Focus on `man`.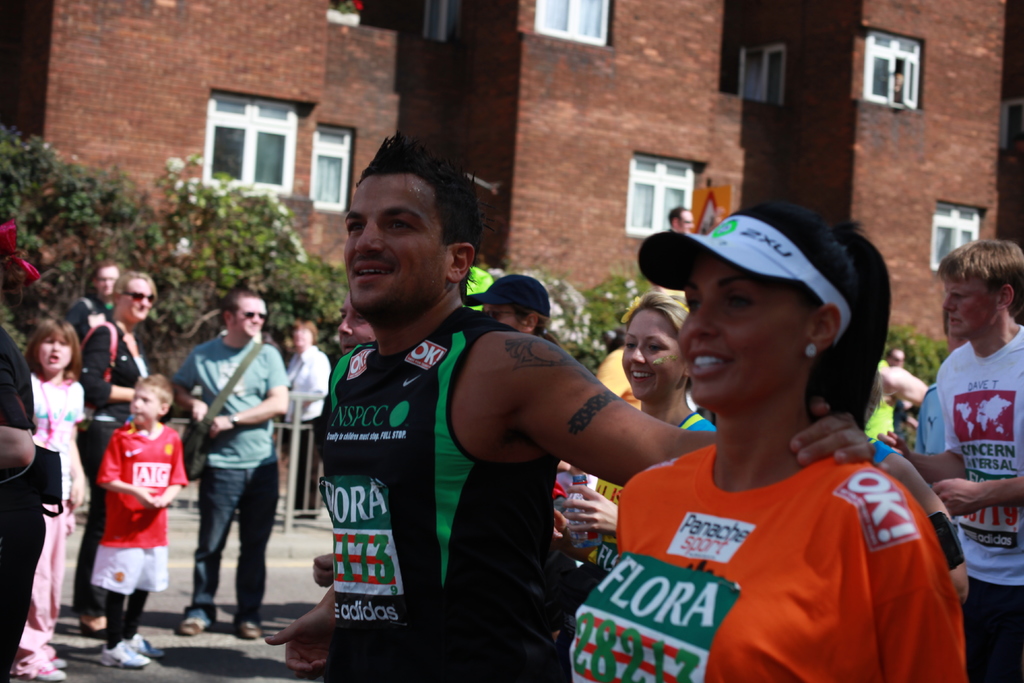
Focused at (x1=662, y1=201, x2=696, y2=293).
